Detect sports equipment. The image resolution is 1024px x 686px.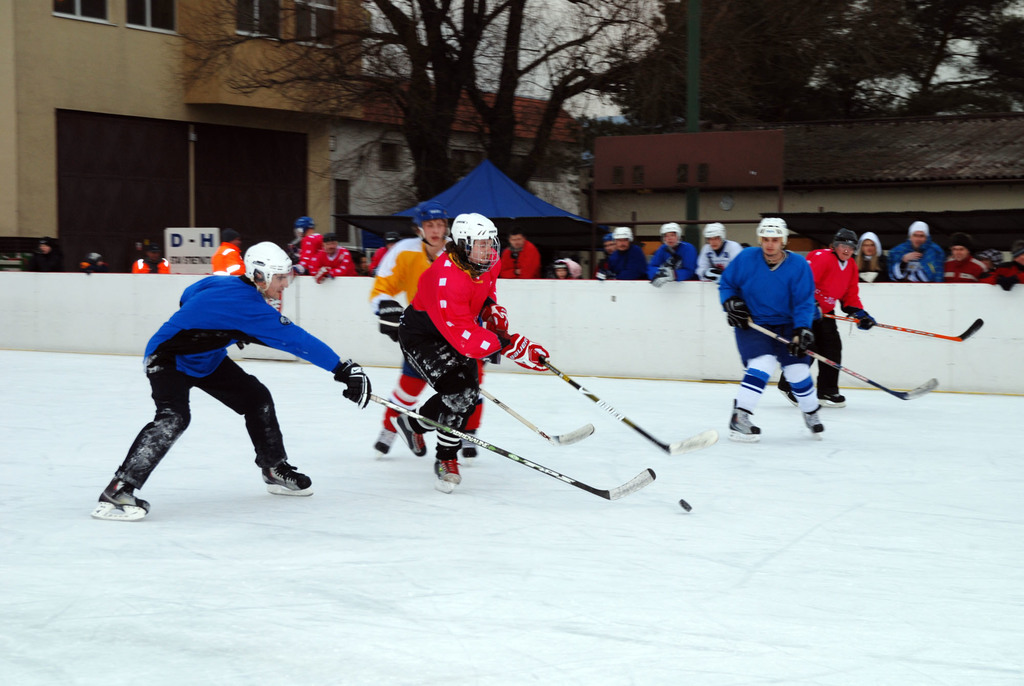
{"left": 459, "top": 429, "right": 479, "bottom": 464}.
